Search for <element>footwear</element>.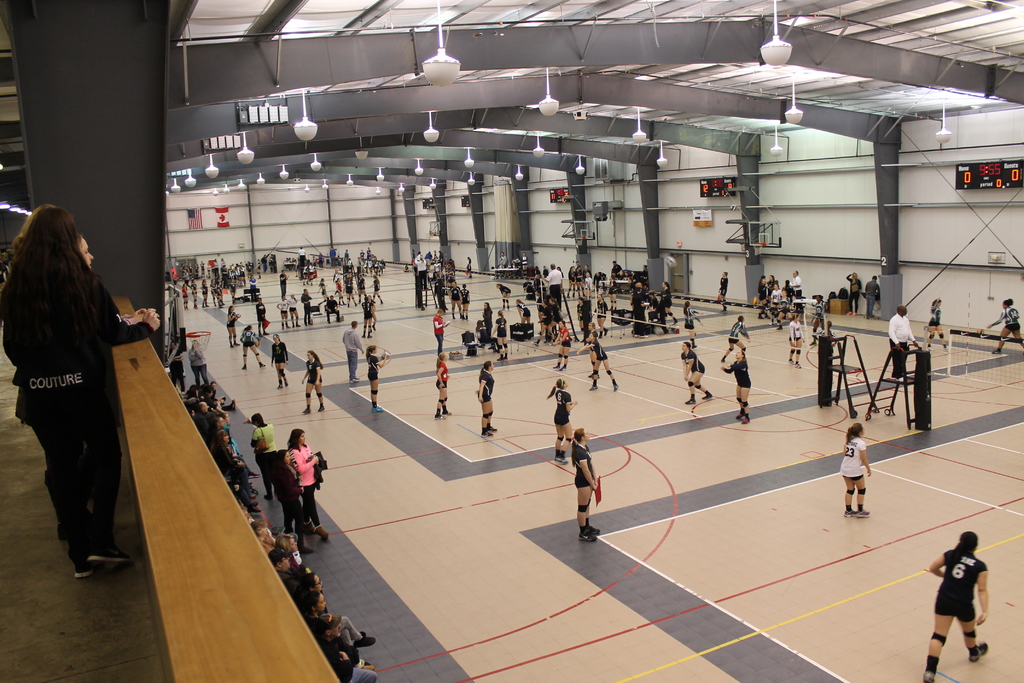
Found at pyautogui.locateOnScreen(591, 374, 598, 377).
